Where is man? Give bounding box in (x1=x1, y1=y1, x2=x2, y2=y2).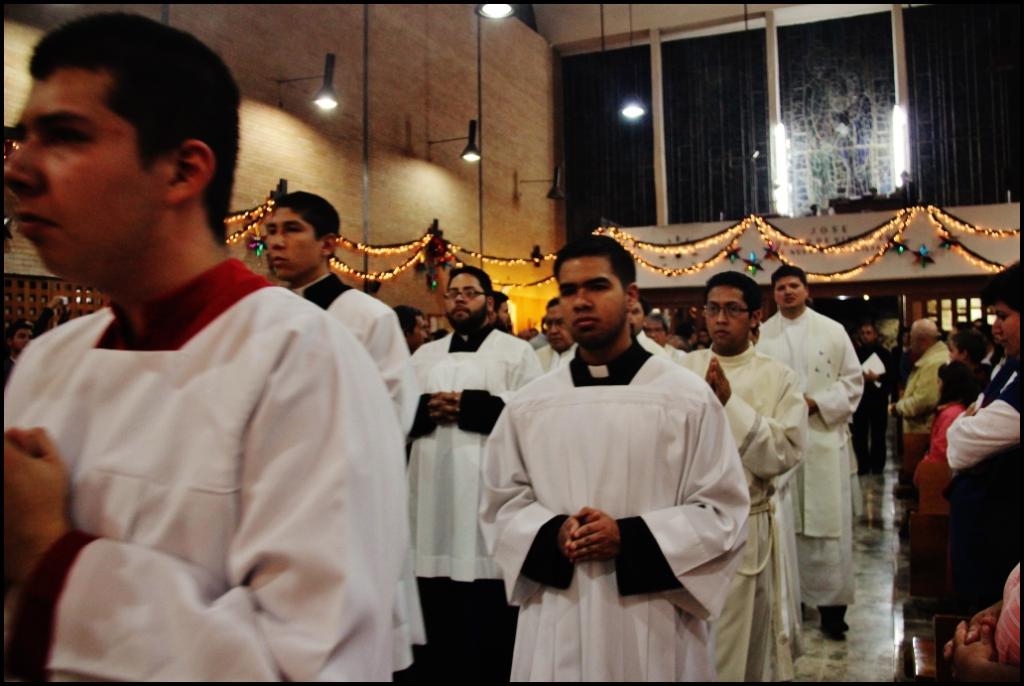
(x1=476, y1=234, x2=751, y2=659).
